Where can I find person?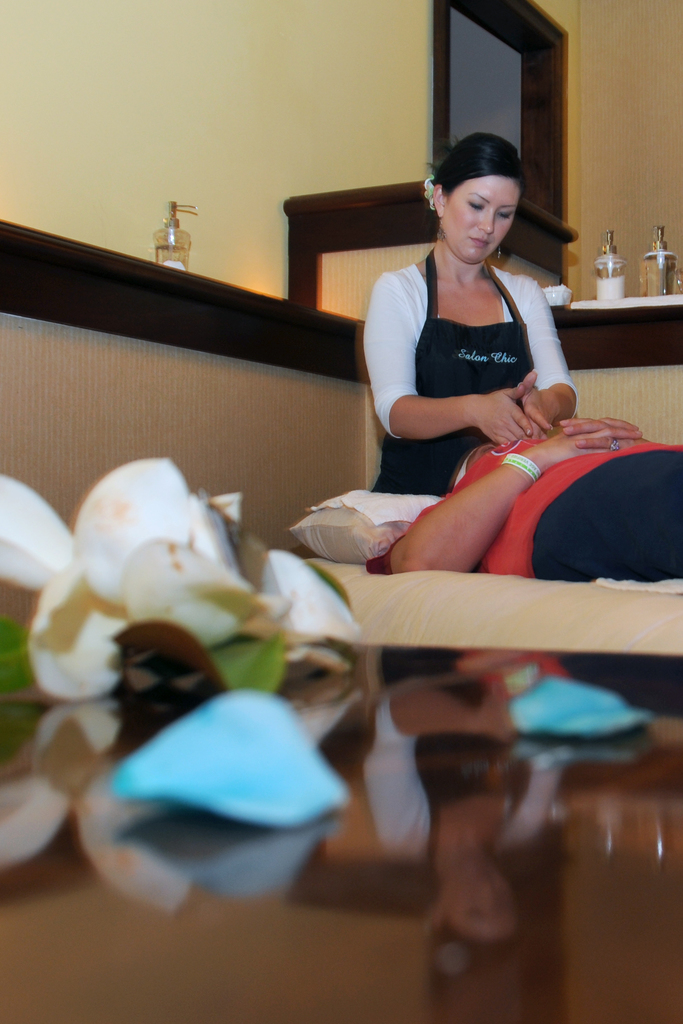
You can find it at (left=368, top=129, right=578, bottom=497).
